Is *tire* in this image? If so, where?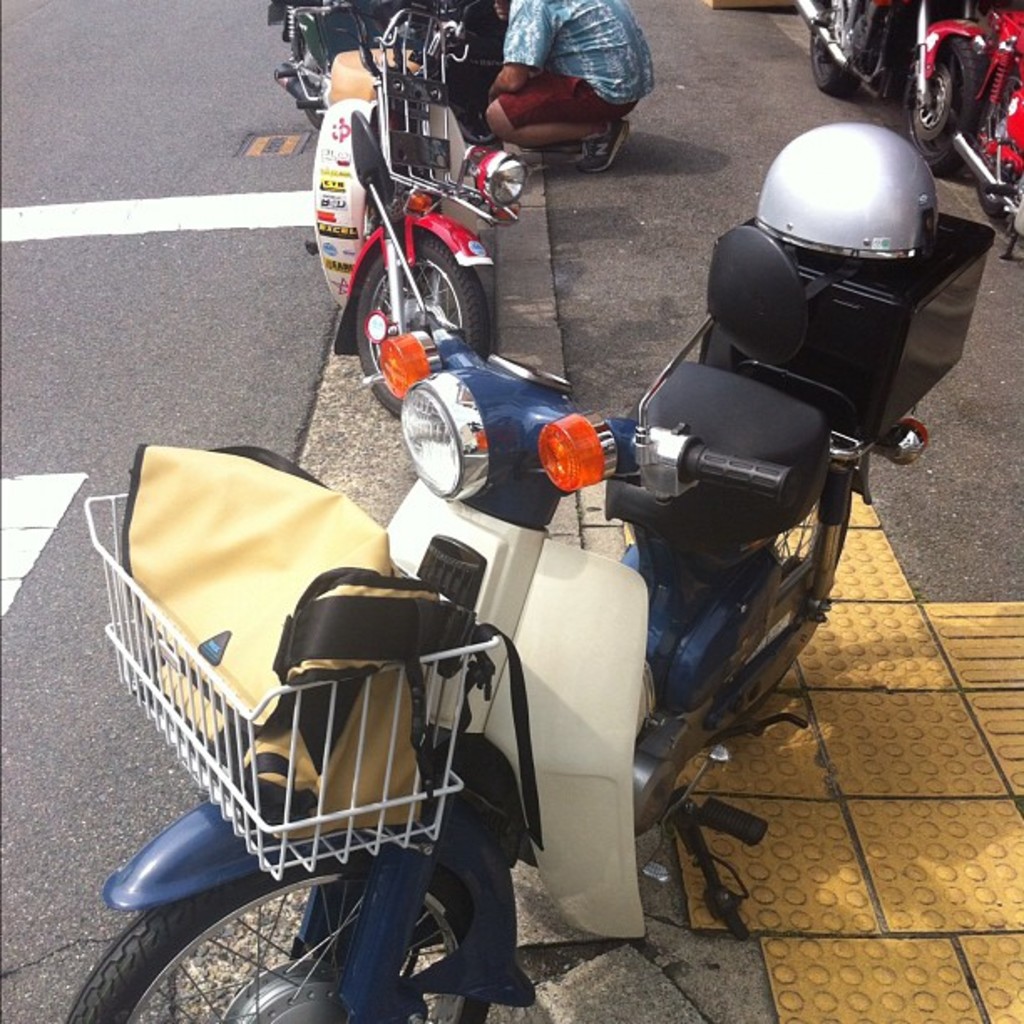
Yes, at 904,35,975,171.
